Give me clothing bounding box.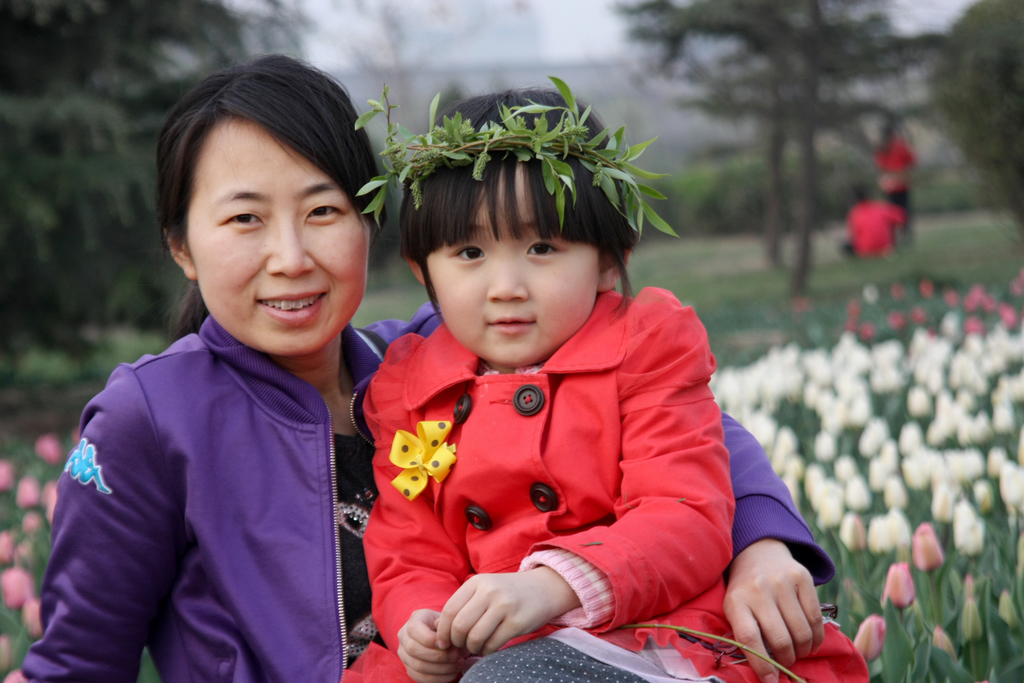
[left=313, top=275, right=859, bottom=682].
